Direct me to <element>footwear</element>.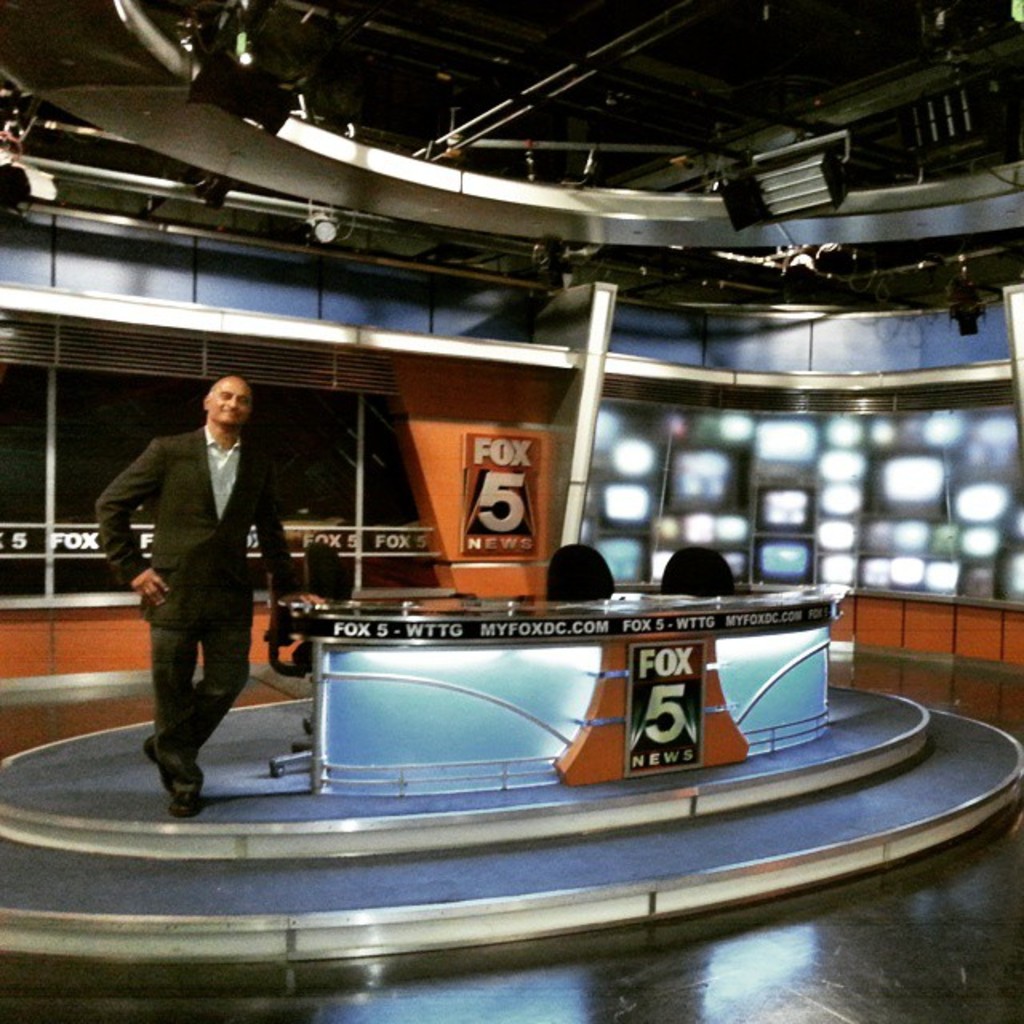
Direction: {"x1": 146, "y1": 739, "x2": 208, "y2": 792}.
